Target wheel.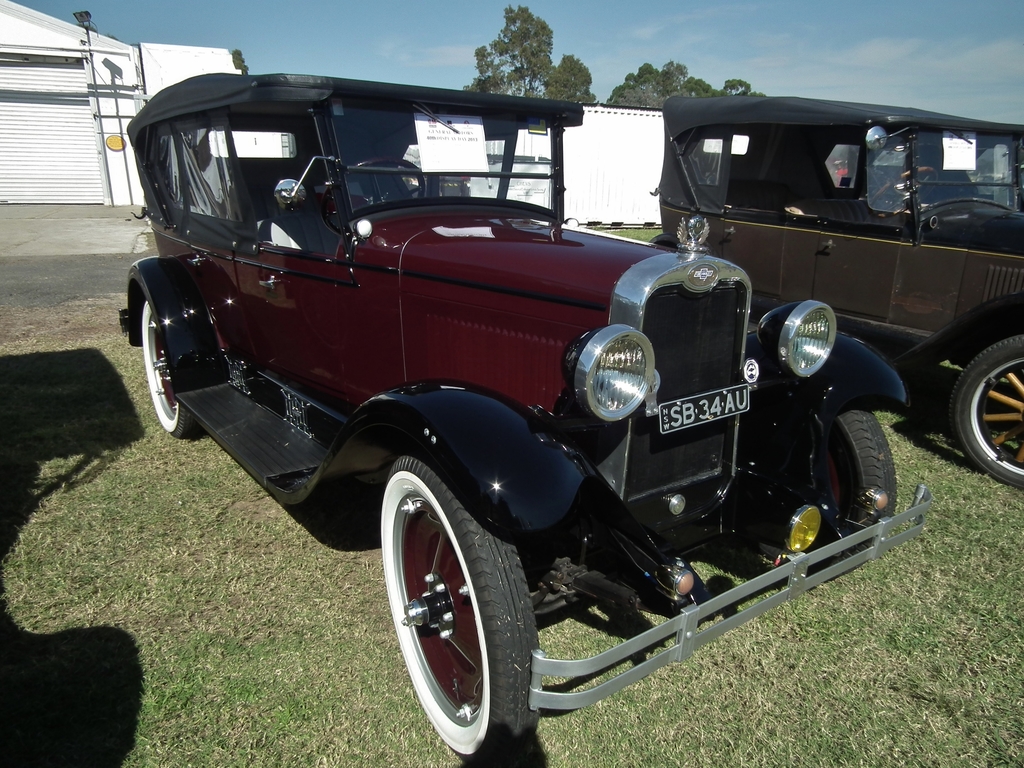
Target region: l=138, t=295, r=201, b=438.
